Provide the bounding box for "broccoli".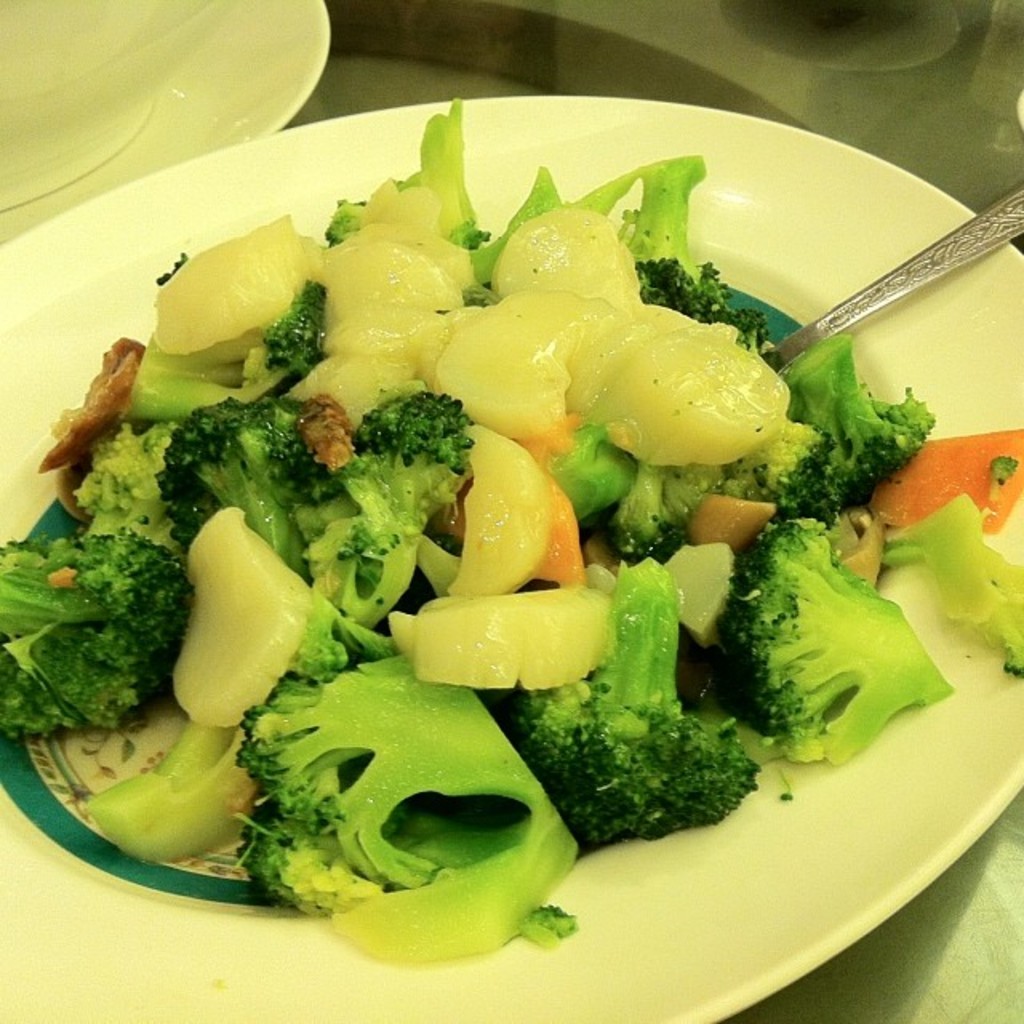
bbox=(0, 525, 194, 741).
